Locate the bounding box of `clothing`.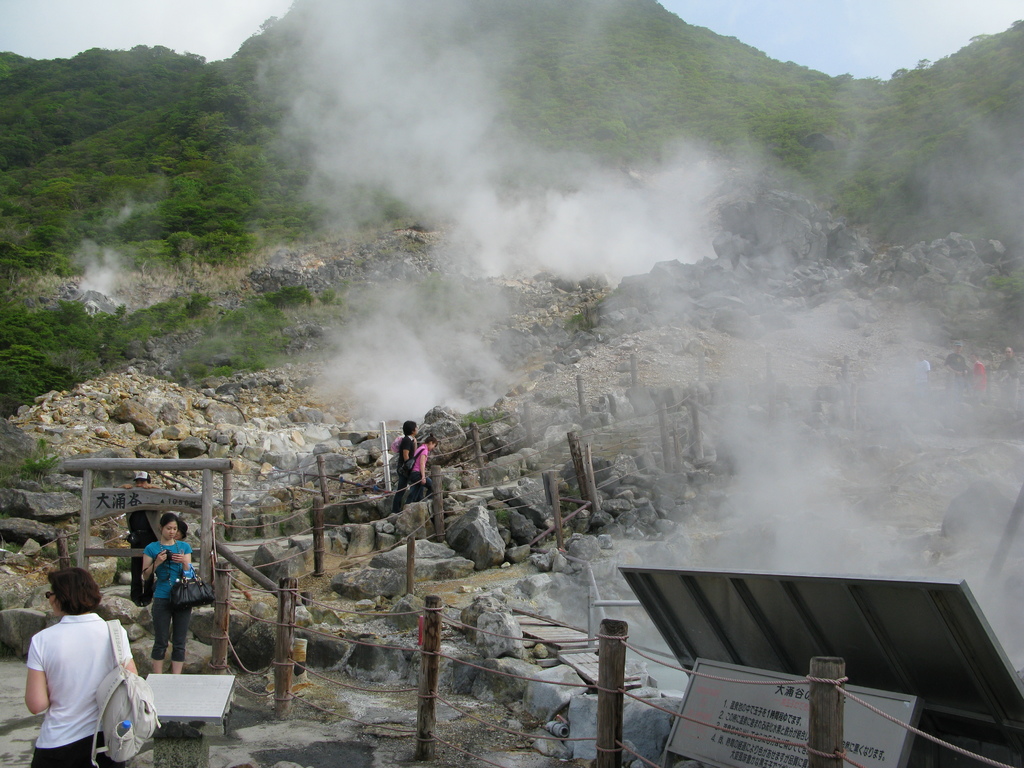
Bounding box: crop(16, 604, 124, 751).
